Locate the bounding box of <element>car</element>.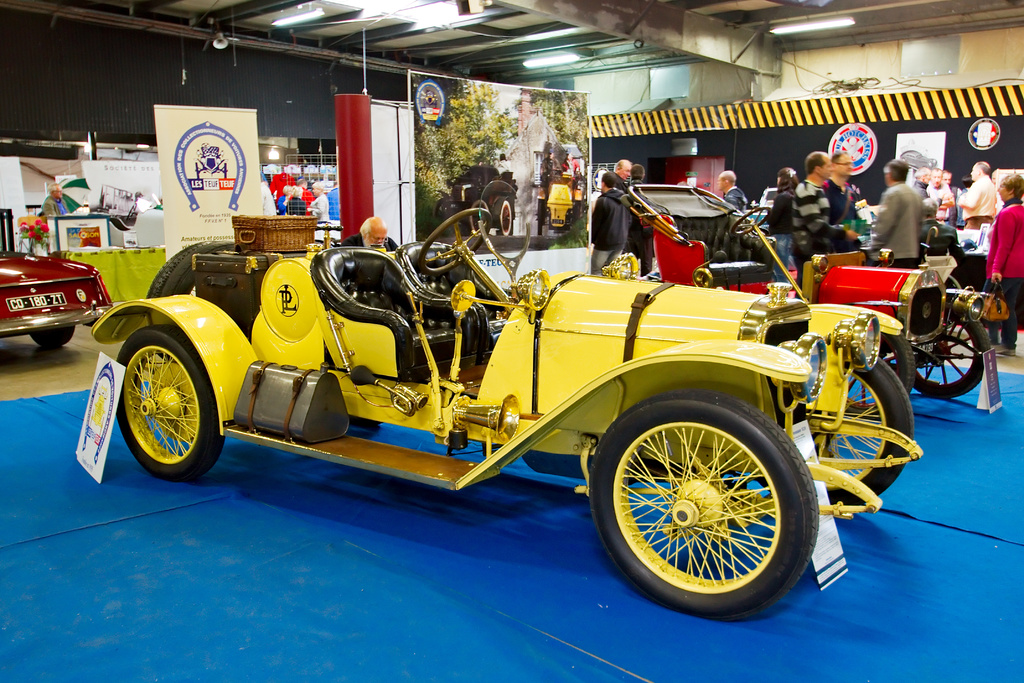
Bounding box: <box>433,153,518,237</box>.
